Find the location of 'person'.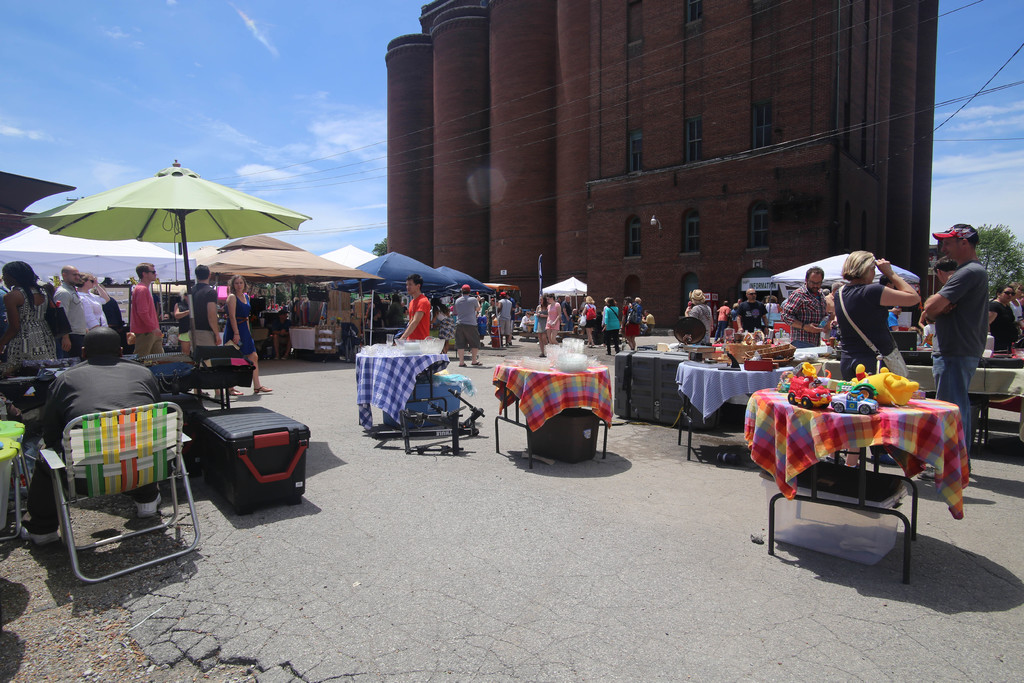
Location: pyautogui.locateOnScreen(224, 269, 267, 391).
